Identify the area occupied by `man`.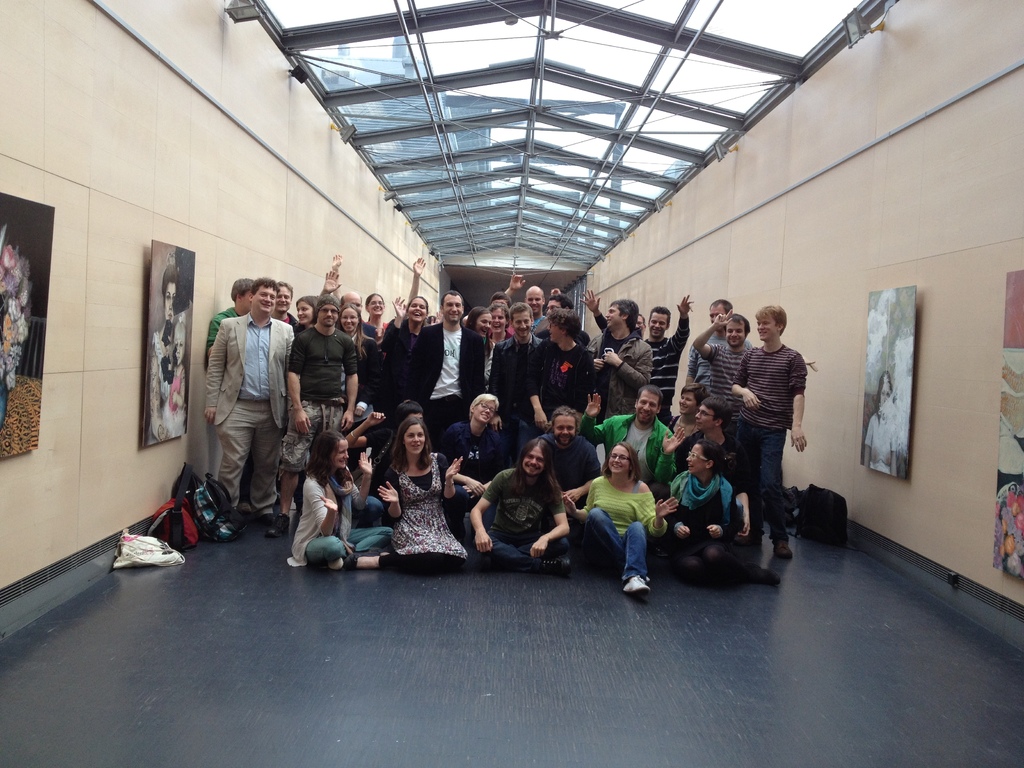
Area: region(480, 300, 543, 464).
